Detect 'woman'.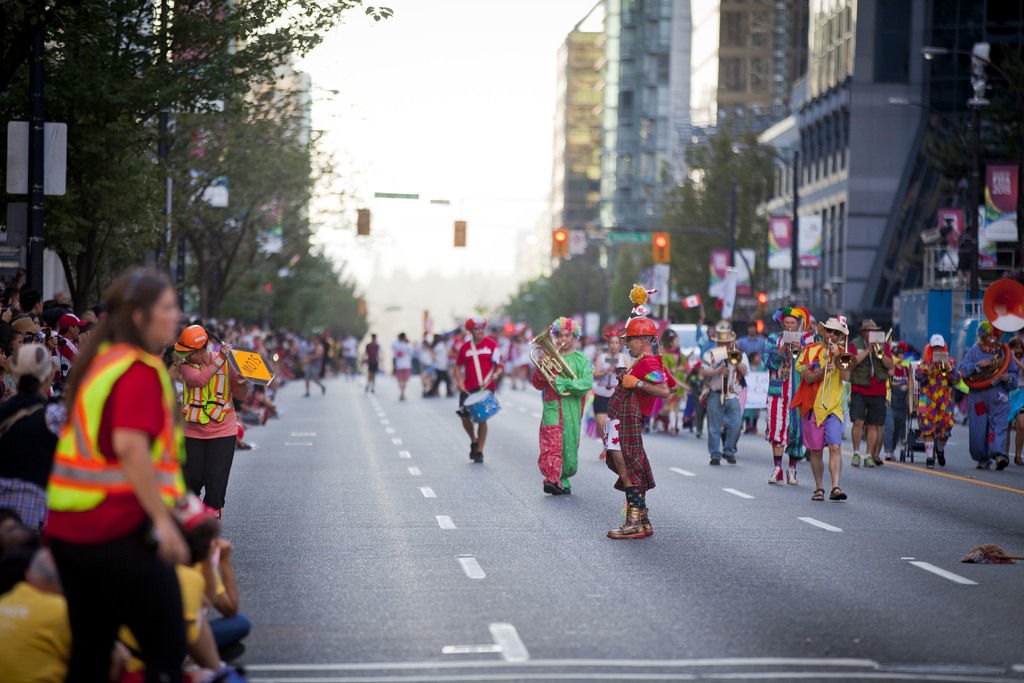
Detected at 32 268 218 674.
